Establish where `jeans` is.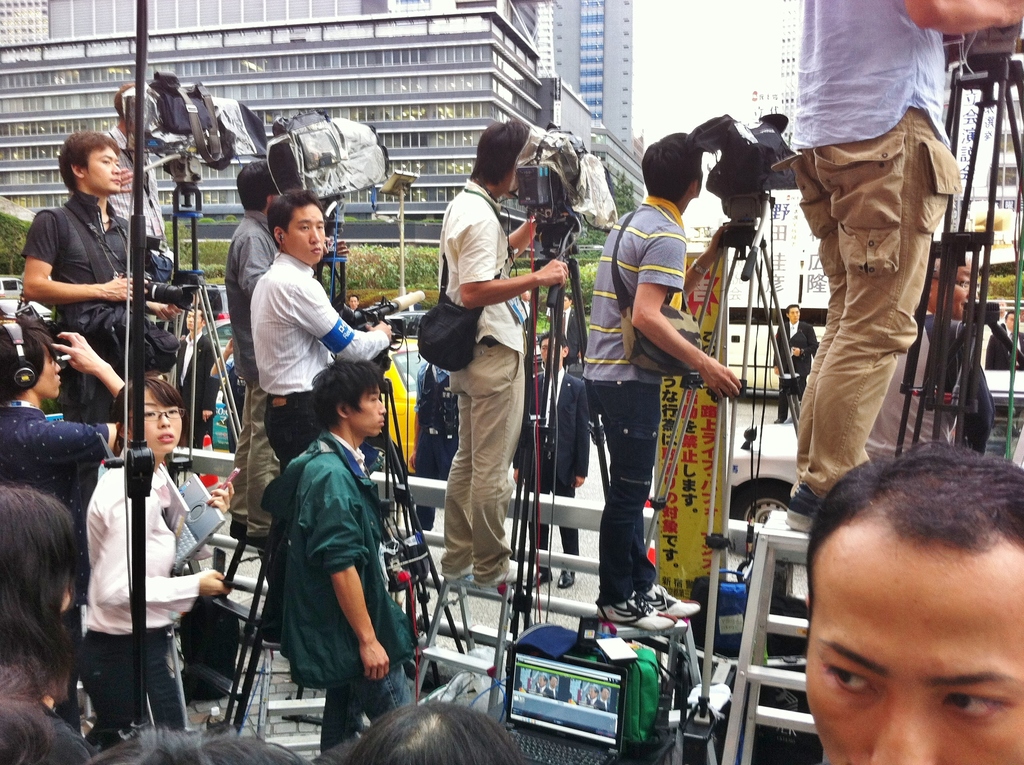
Established at 411 404 446 529.
